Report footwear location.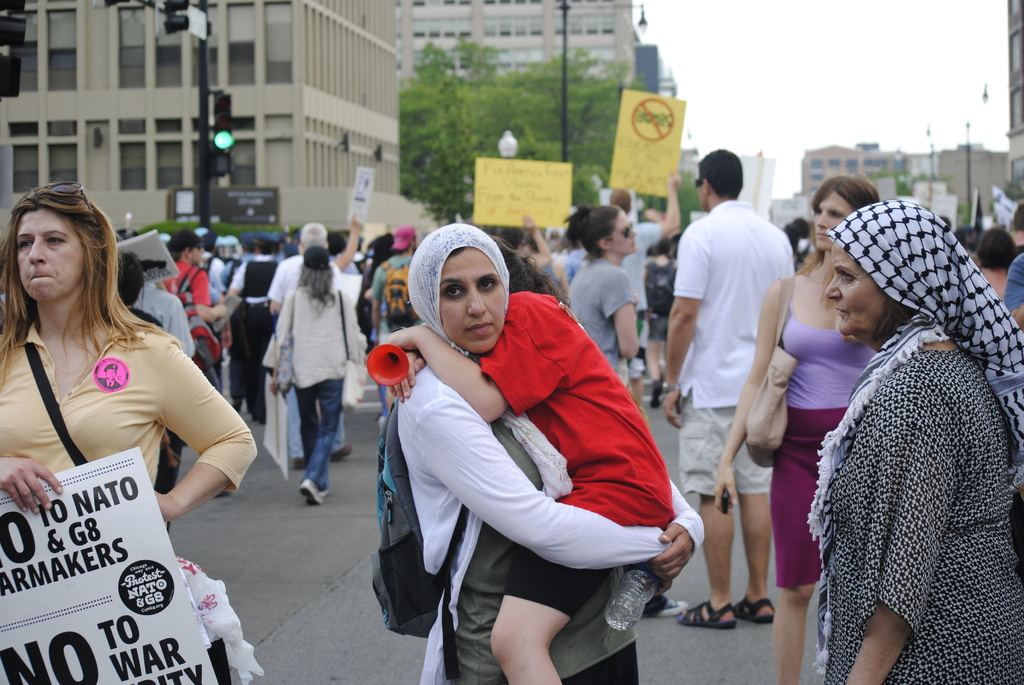
Report: {"left": 331, "top": 439, "right": 355, "bottom": 460}.
